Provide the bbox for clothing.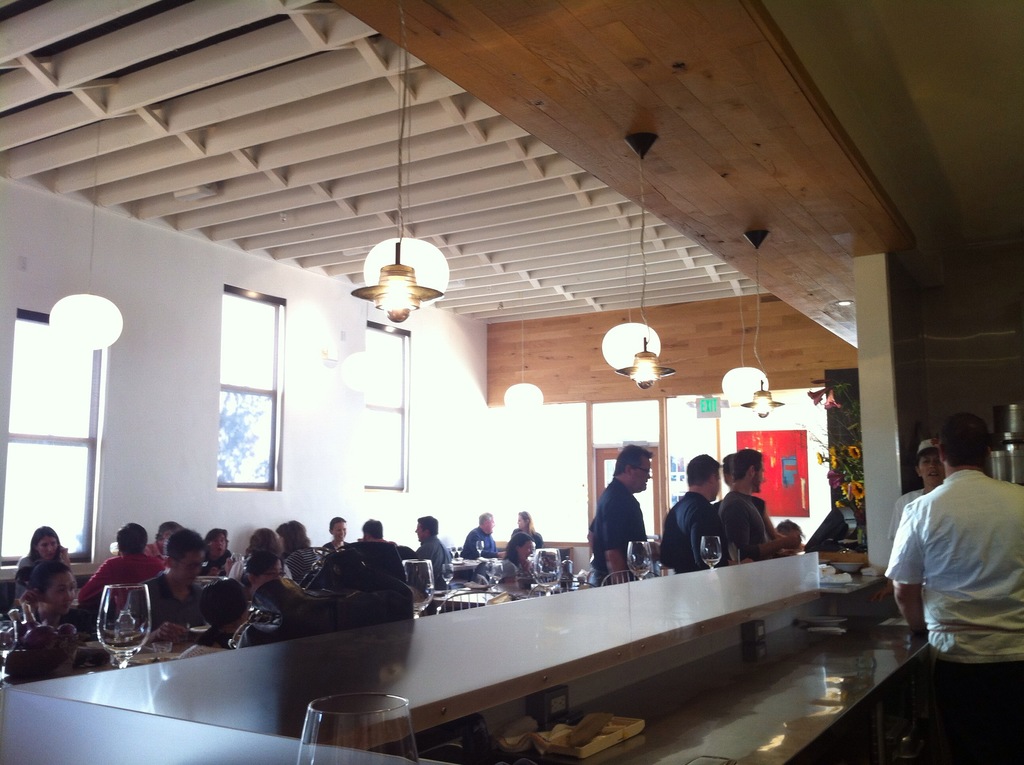
{"x1": 36, "y1": 593, "x2": 76, "y2": 625}.
